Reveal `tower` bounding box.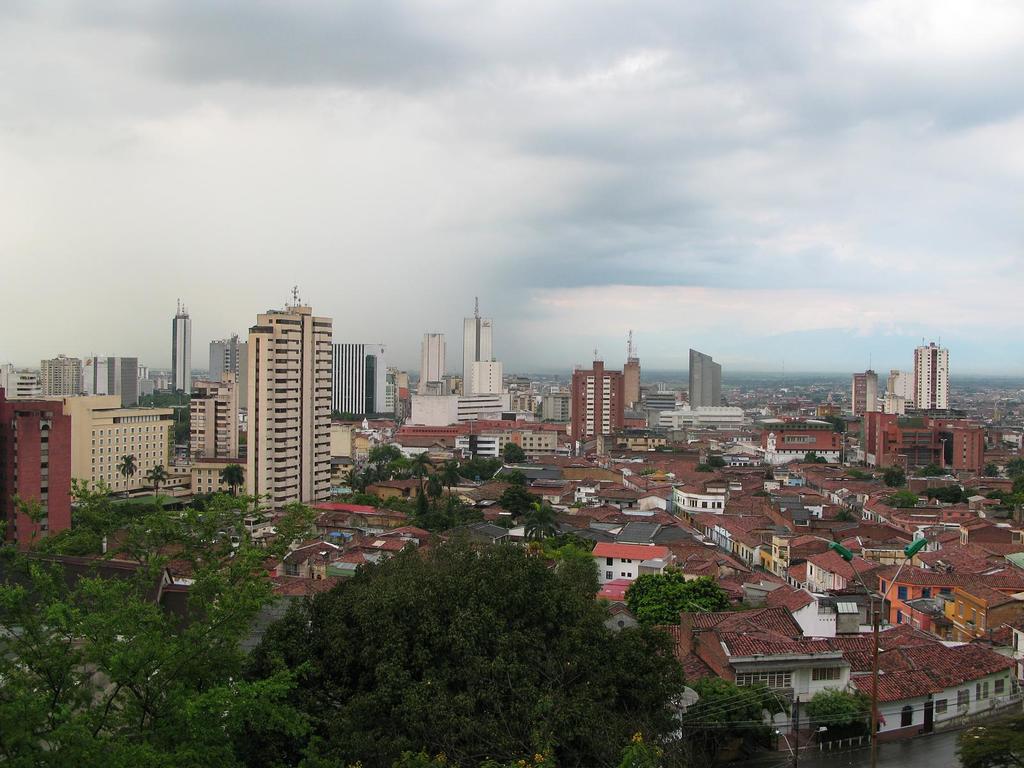
Revealed: <region>915, 328, 950, 409</region>.
